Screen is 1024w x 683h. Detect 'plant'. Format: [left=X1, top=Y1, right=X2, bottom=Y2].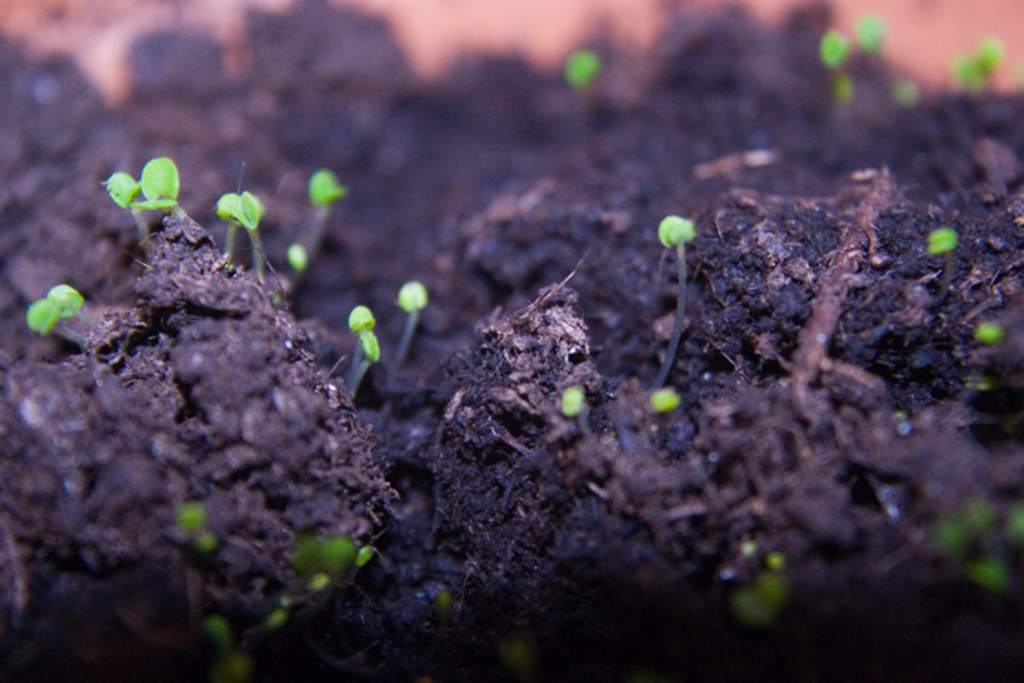
[left=210, top=182, right=276, bottom=277].
